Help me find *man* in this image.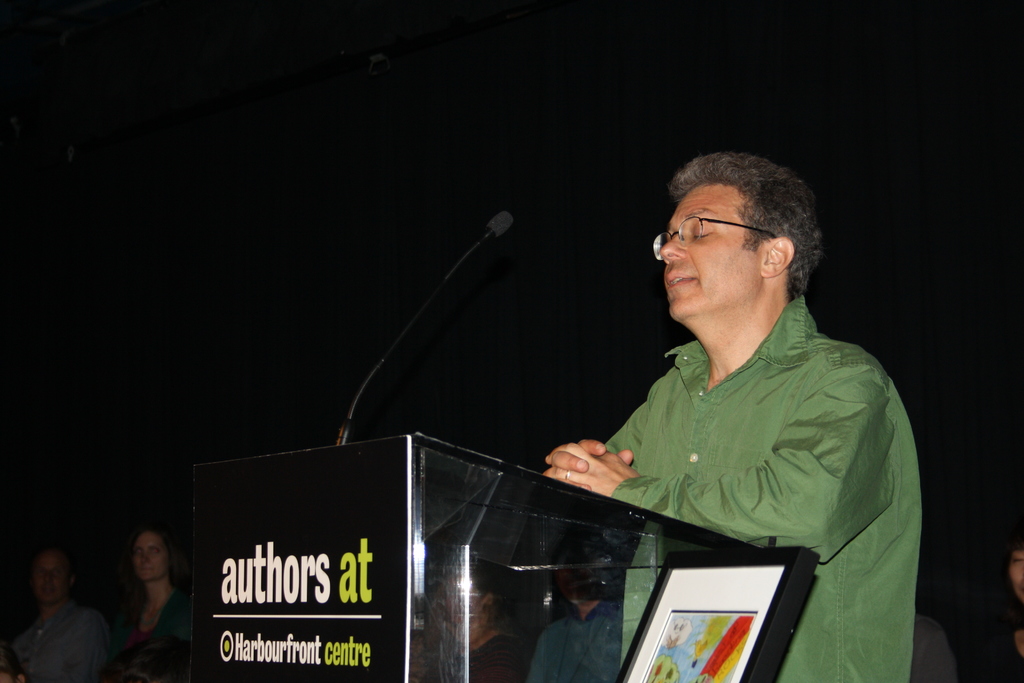
Found it: 543, 163, 922, 682.
